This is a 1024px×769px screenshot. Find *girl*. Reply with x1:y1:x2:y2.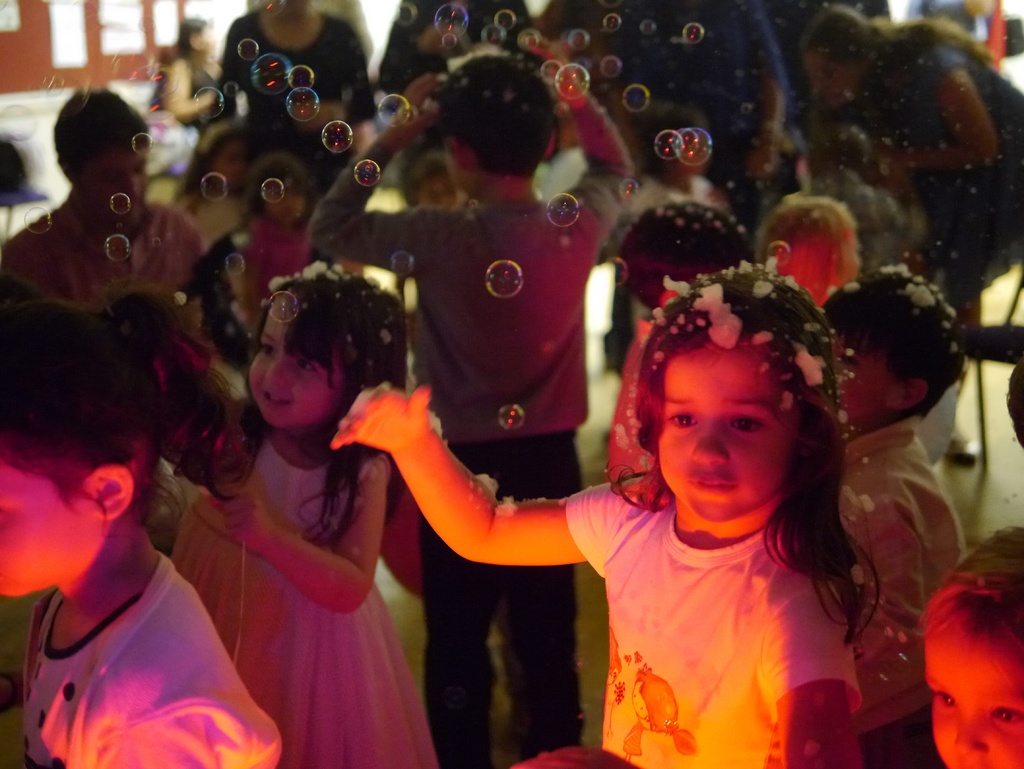
918:522:1023:768.
